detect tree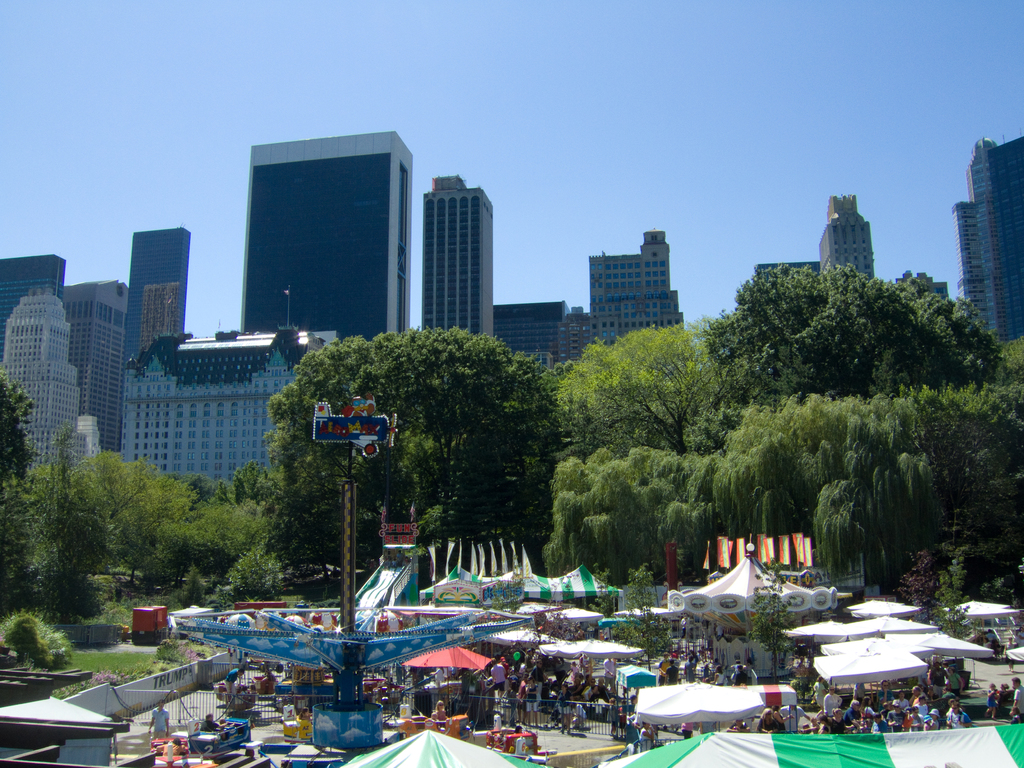
706/252/1014/599
